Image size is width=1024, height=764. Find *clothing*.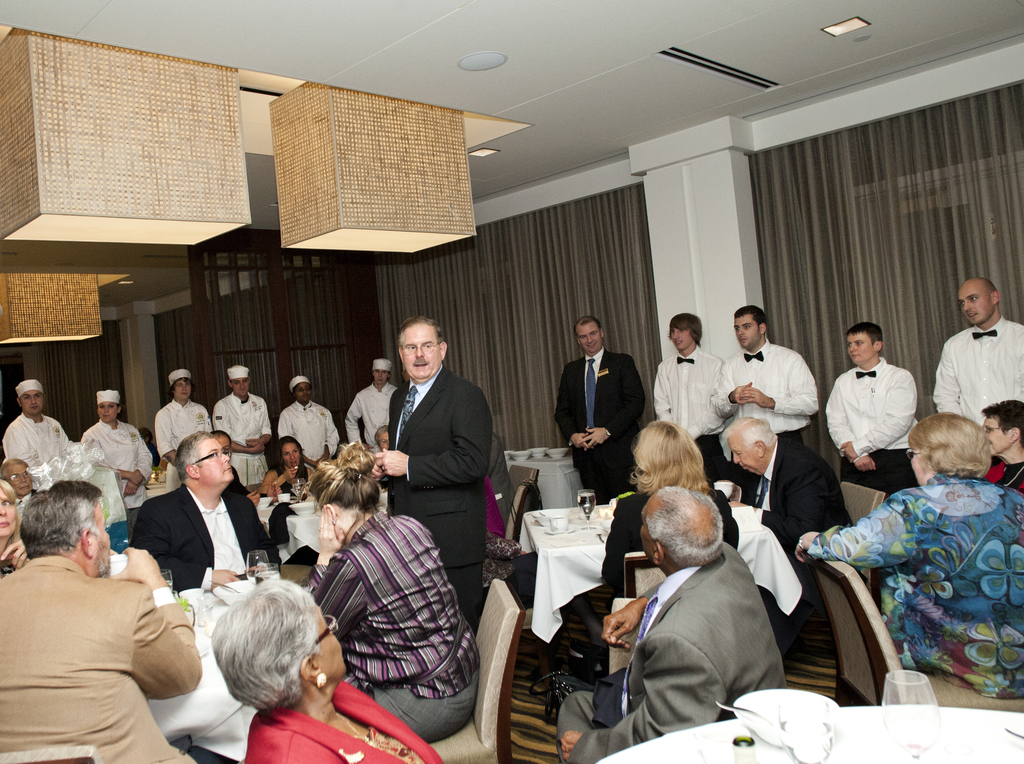
(x1=702, y1=338, x2=818, y2=444).
